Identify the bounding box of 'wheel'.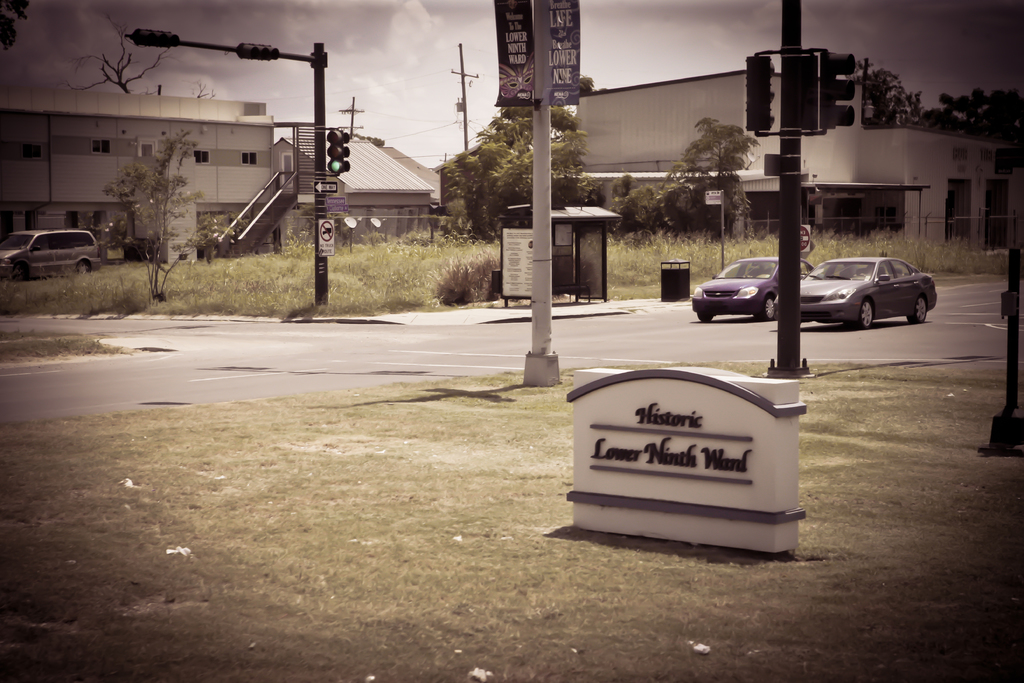
[x1=762, y1=296, x2=776, y2=320].
